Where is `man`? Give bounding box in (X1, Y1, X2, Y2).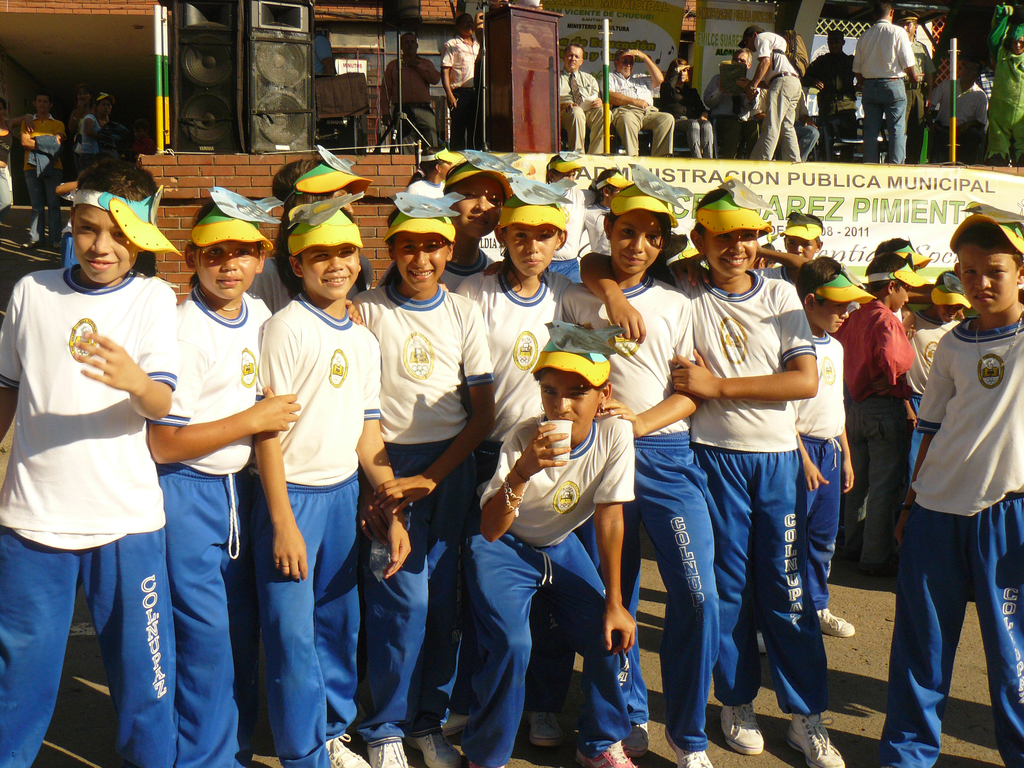
(703, 47, 767, 155).
